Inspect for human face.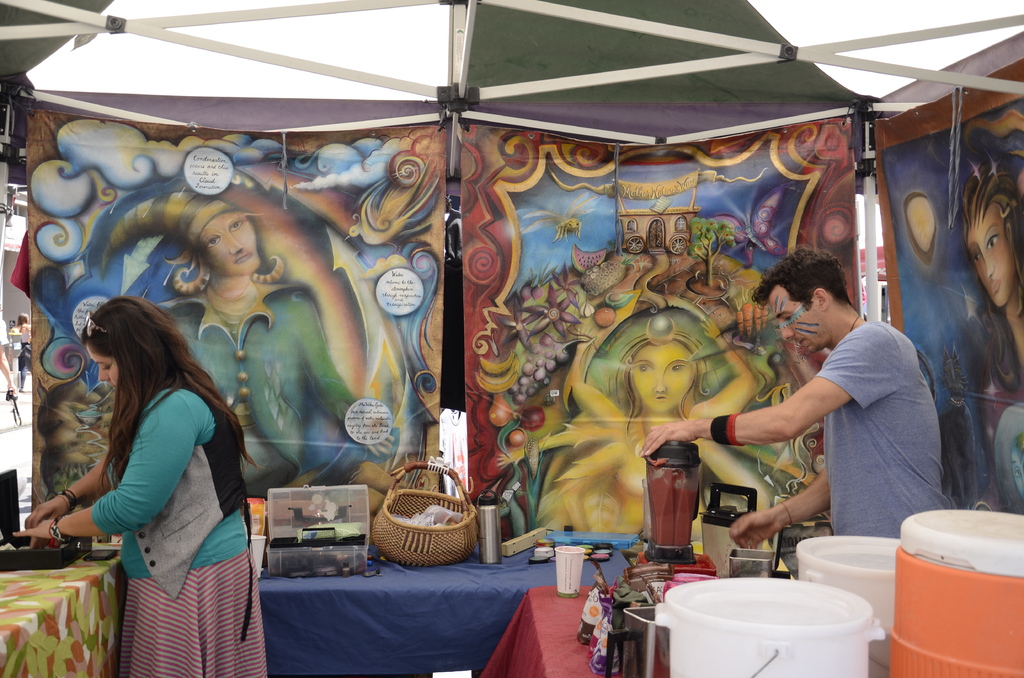
Inspection: left=196, top=212, right=260, bottom=273.
